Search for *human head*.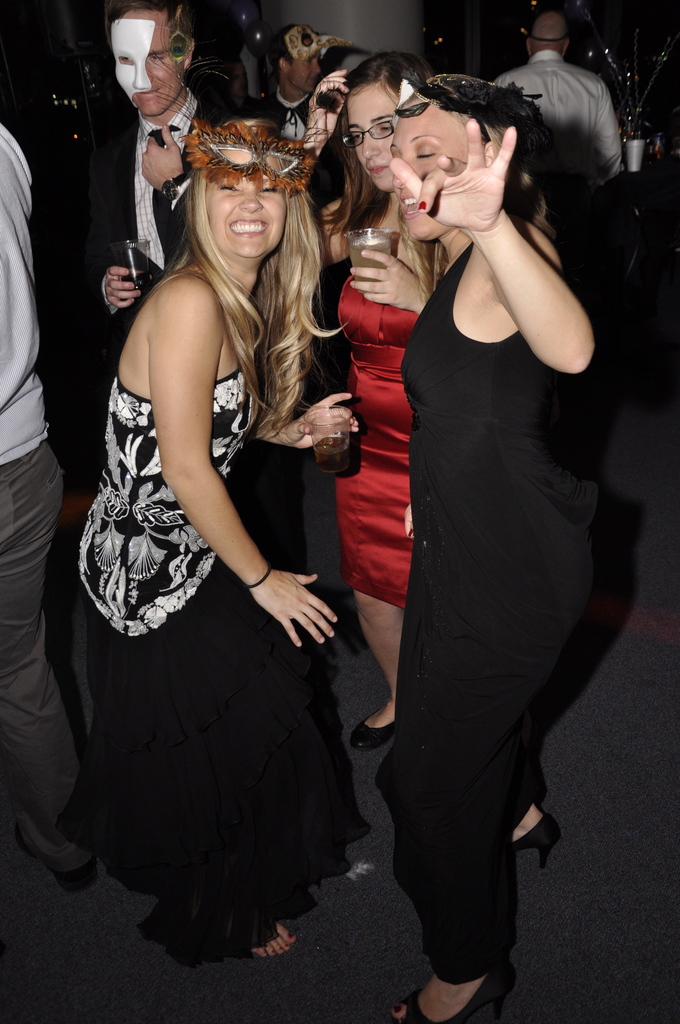
Found at [left=339, top=49, right=433, bottom=189].
